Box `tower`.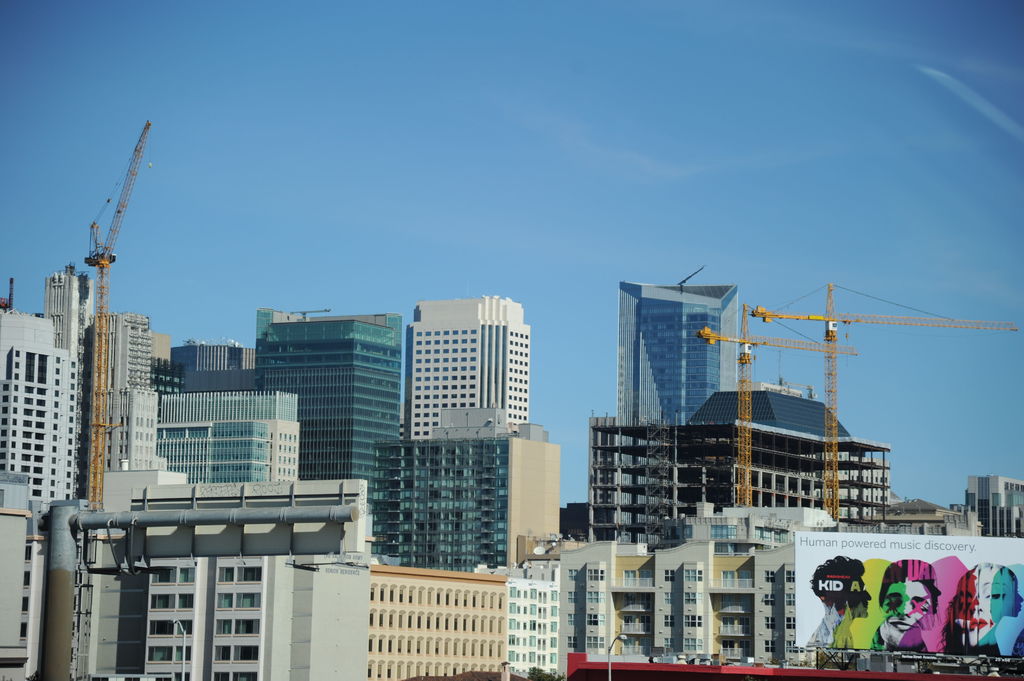
pyautogui.locateOnScreen(612, 282, 744, 547).
